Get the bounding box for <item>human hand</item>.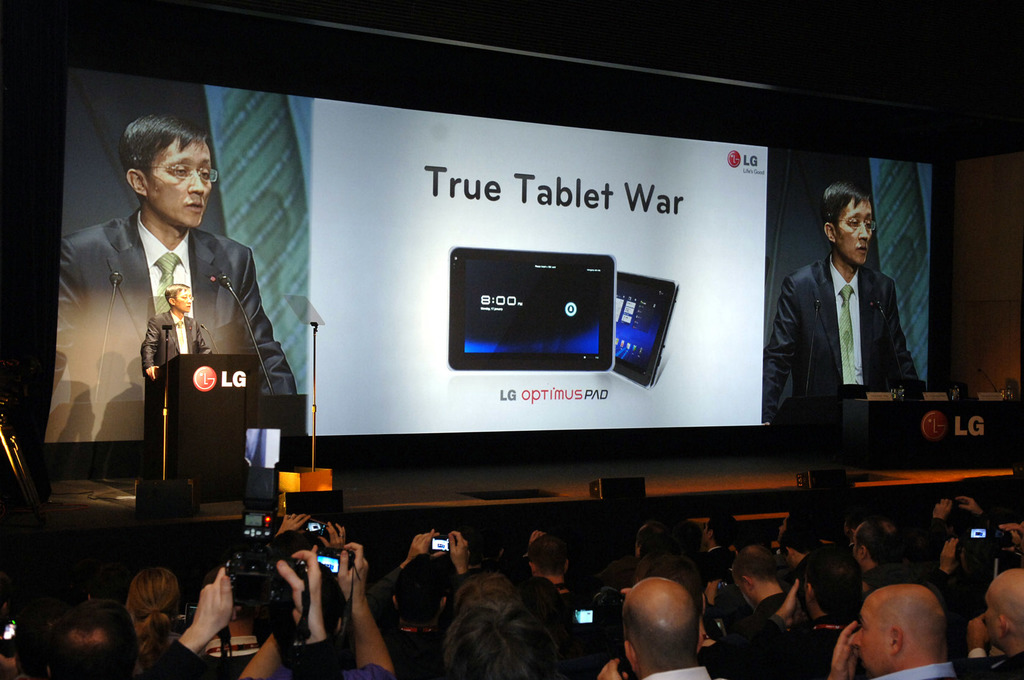
bbox=(831, 618, 861, 679).
